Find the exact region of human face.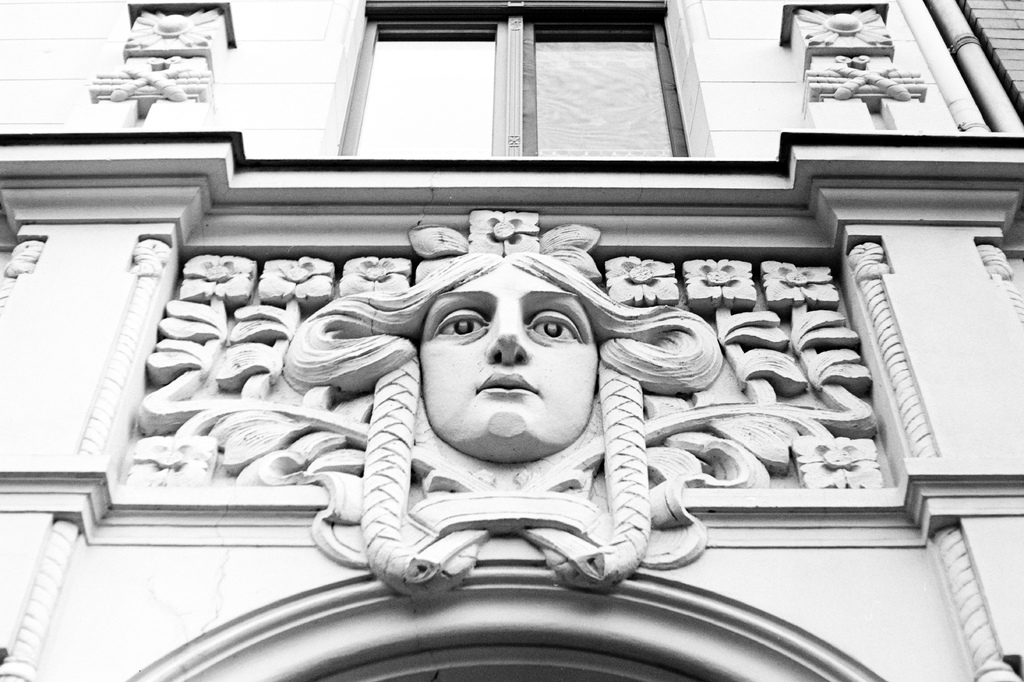
Exact region: bbox=[417, 266, 603, 470].
